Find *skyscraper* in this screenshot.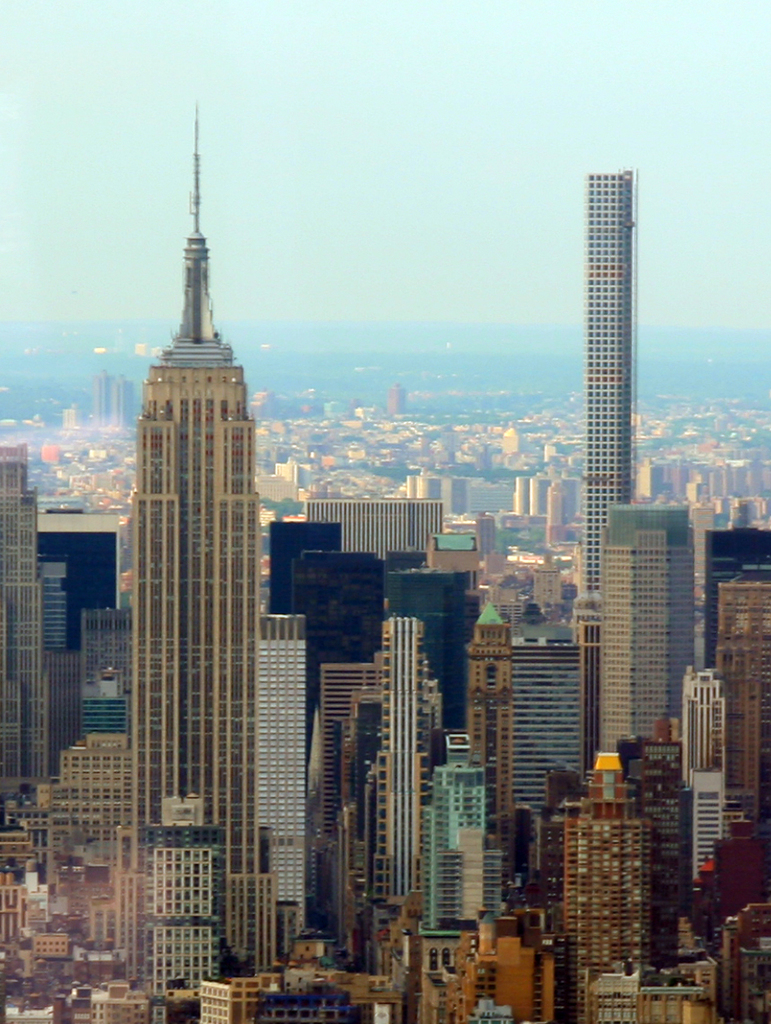
The bounding box for *skyscraper* is 682/651/749/897.
